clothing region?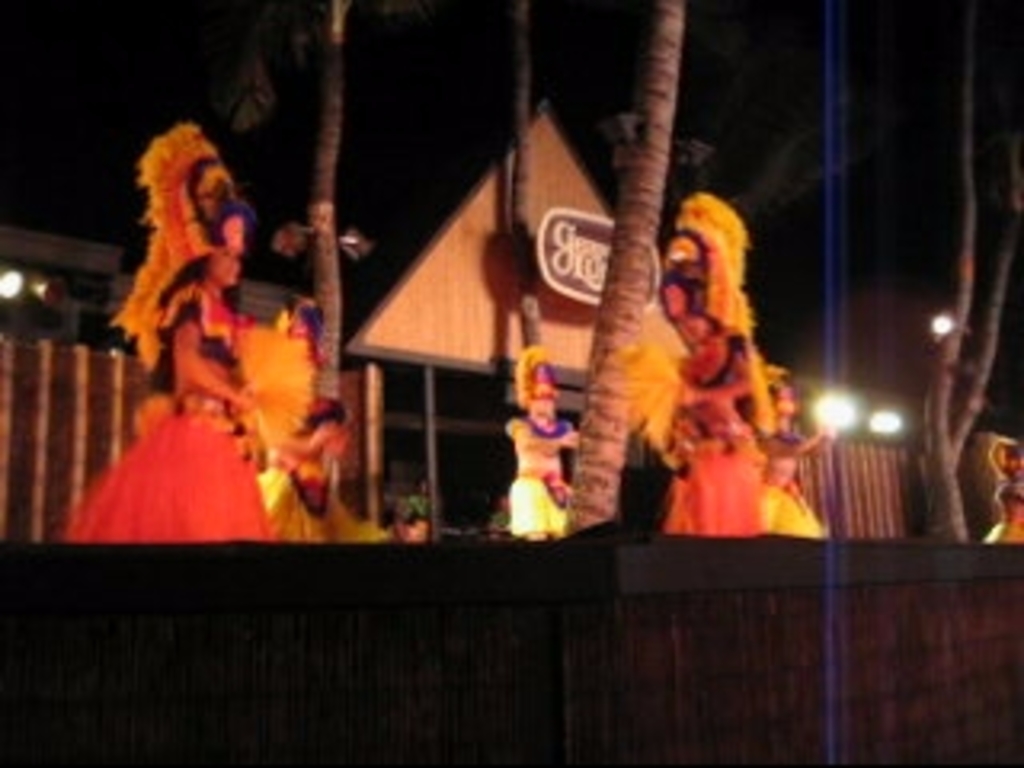
509 413 589 538
